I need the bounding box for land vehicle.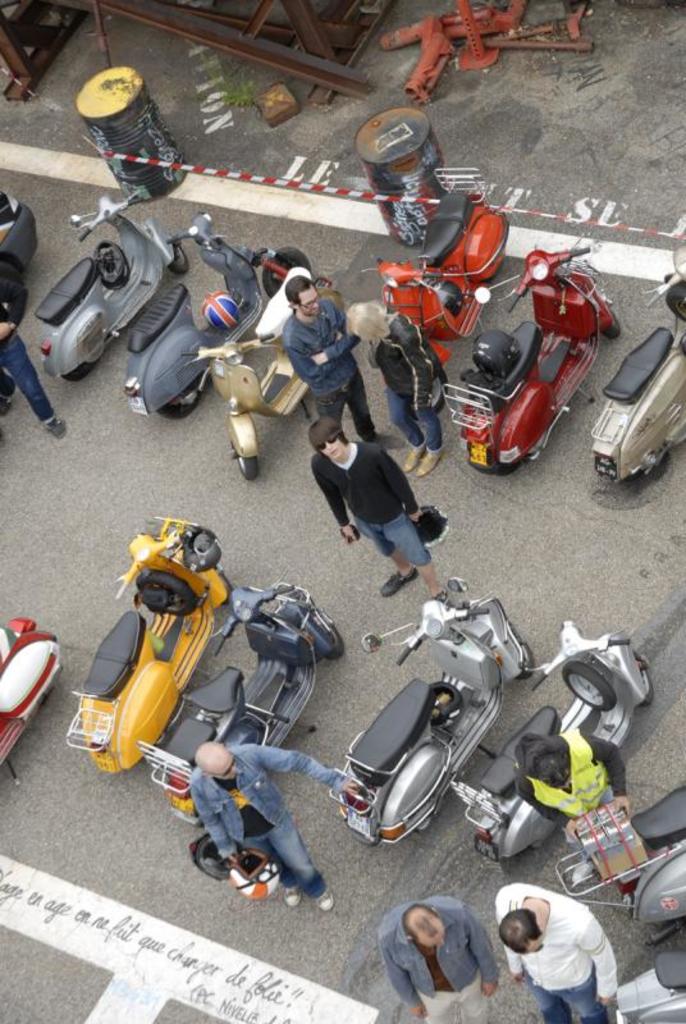
Here it is: [189, 264, 351, 483].
